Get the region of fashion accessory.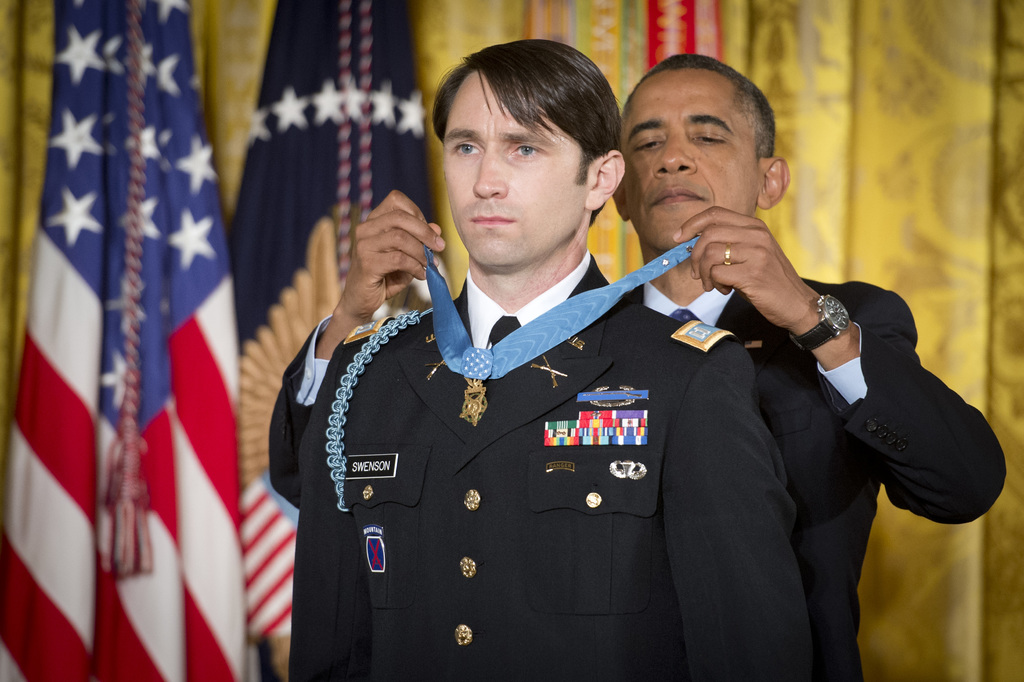
detection(425, 236, 703, 427).
